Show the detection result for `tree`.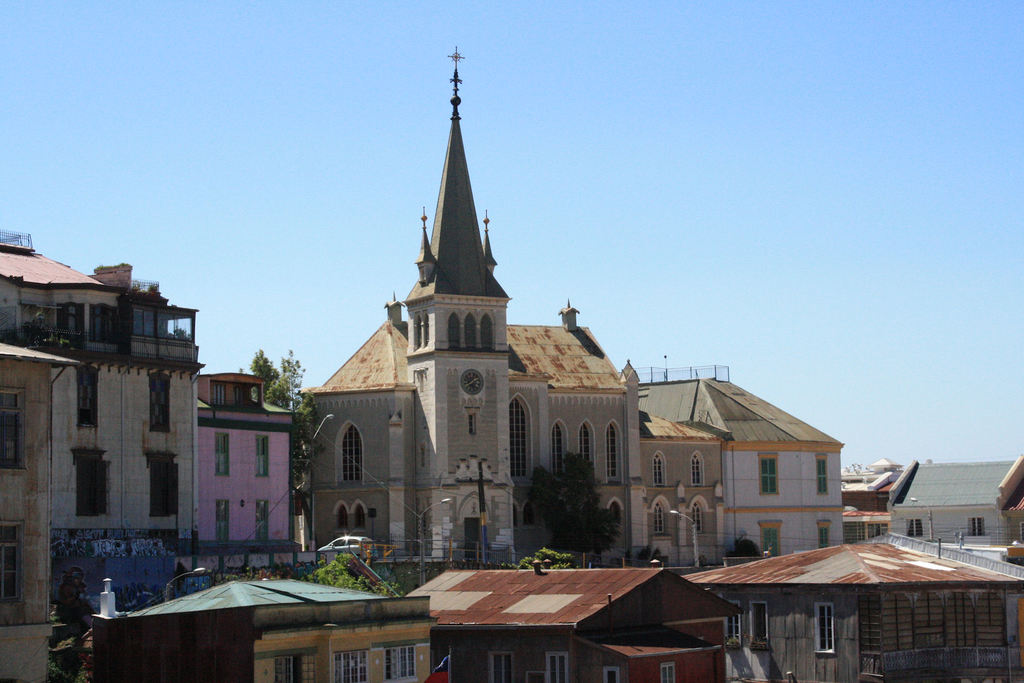
{"x1": 519, "y1": 442, "x2": 634, "y2": 561}.
